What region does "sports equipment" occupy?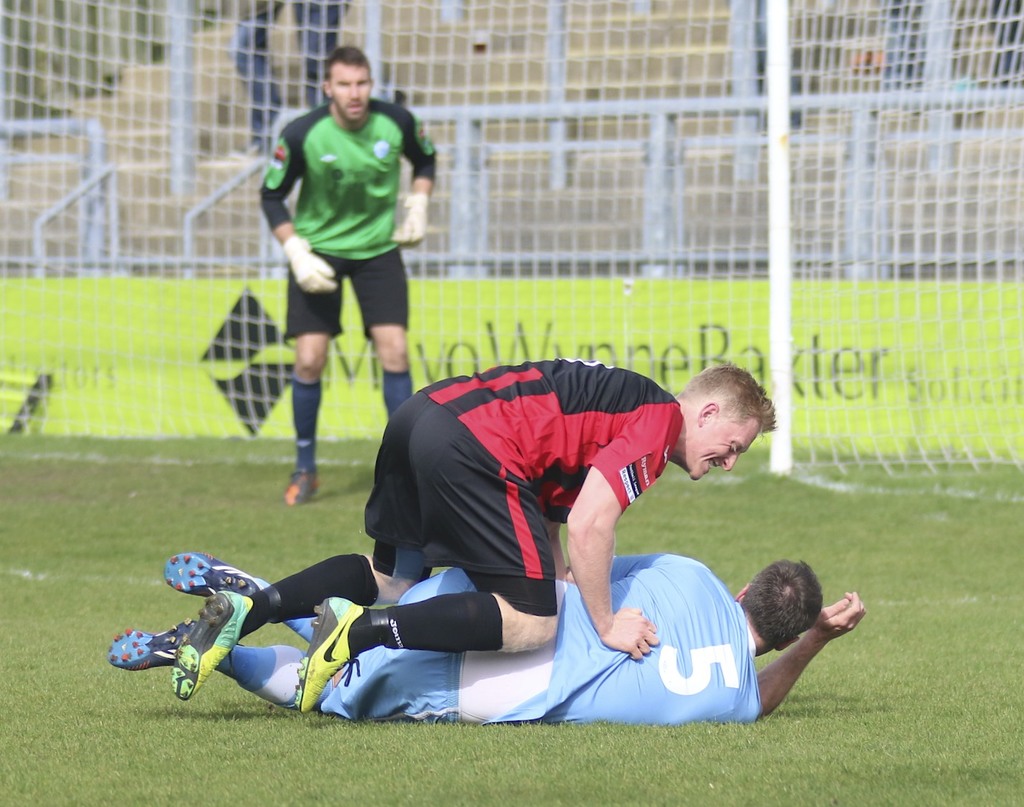
<box>293,597,370,712</box>.
